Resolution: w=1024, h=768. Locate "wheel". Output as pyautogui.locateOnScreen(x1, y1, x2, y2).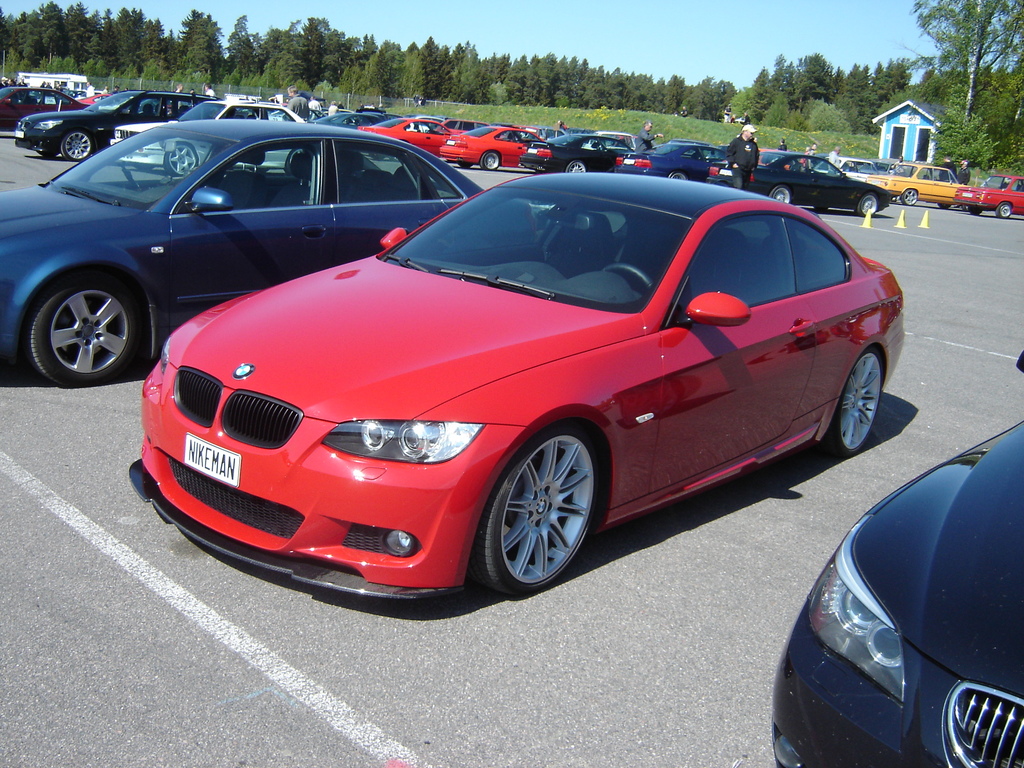
pyautogui.locateOnScreen(484, 429, 596, 591).
